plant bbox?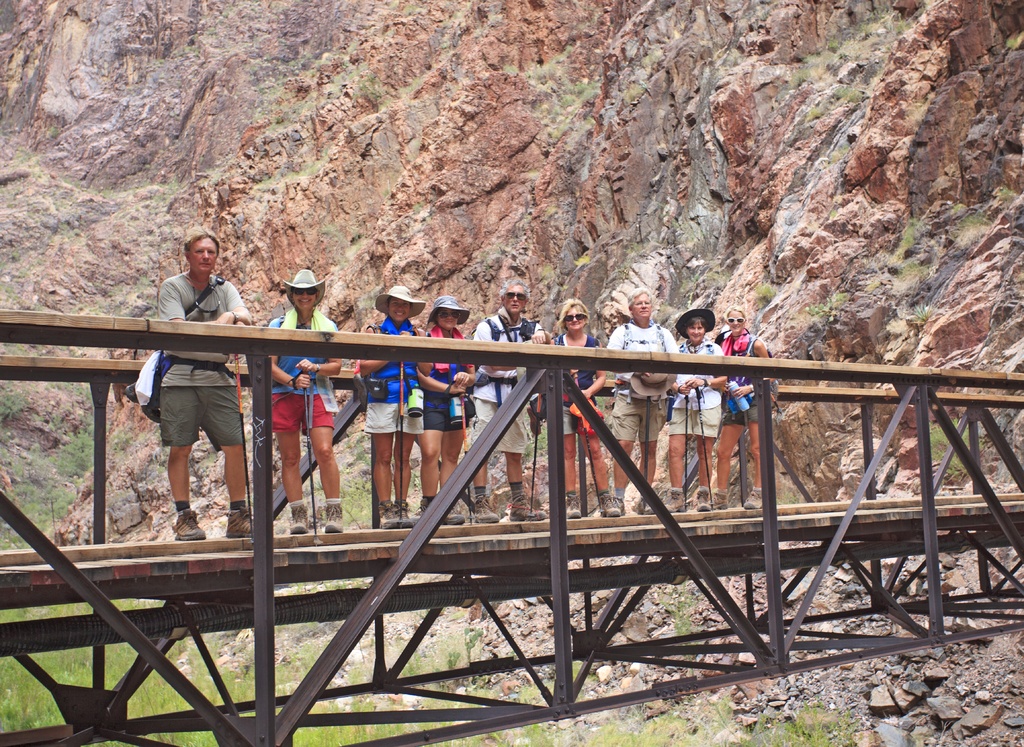
x1=888, y1=253, x2=922, y2=275
